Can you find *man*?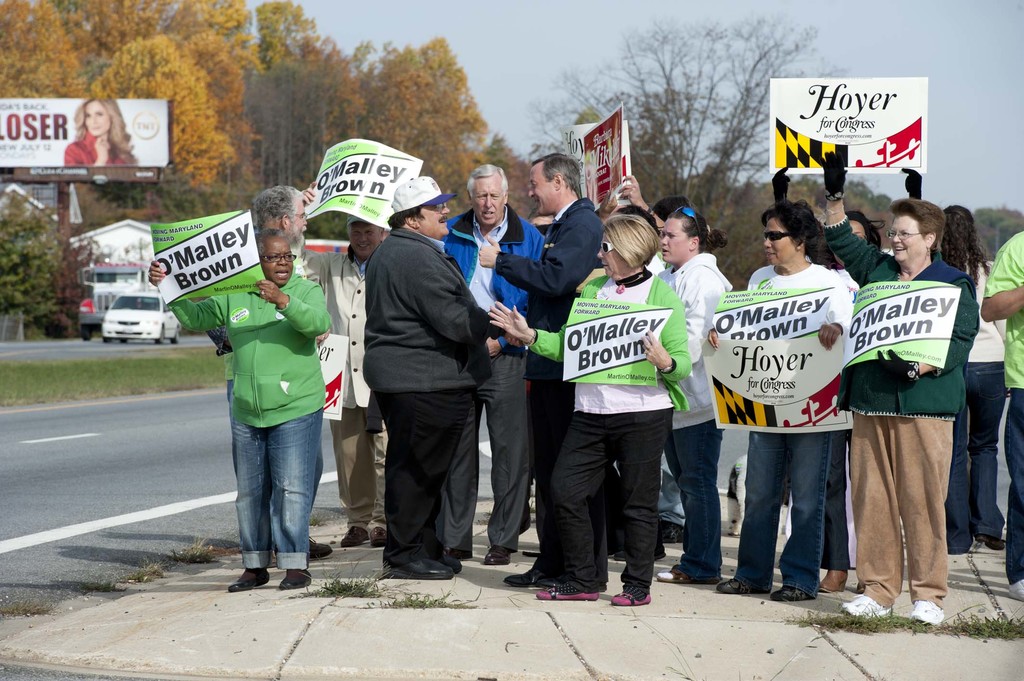
Yes, bounding box: BBox(311, 176, 392, 545).
